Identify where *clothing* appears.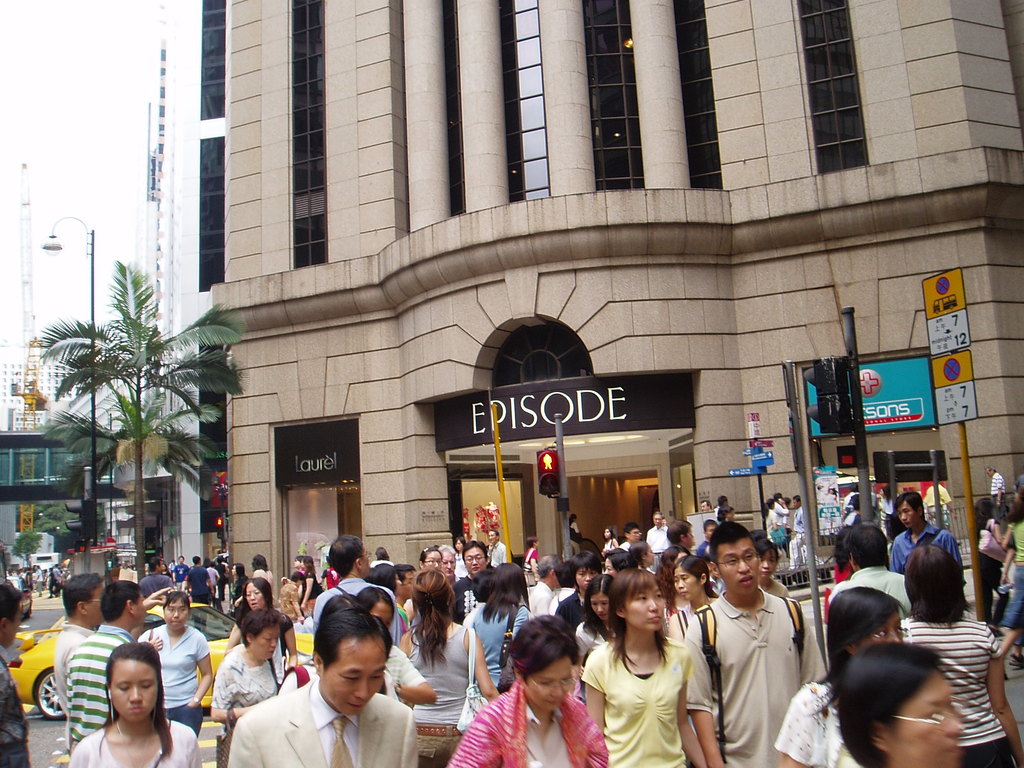
Appears at [285,644,428,705].
